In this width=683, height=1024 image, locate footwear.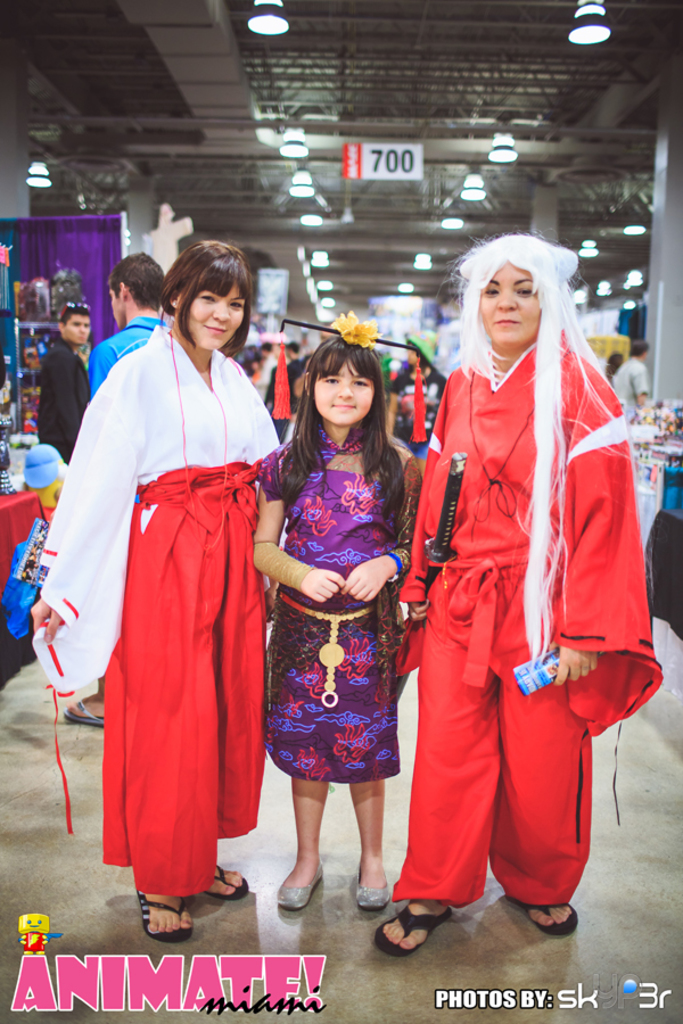
Bounding box: [274, 861, 328, 909].
